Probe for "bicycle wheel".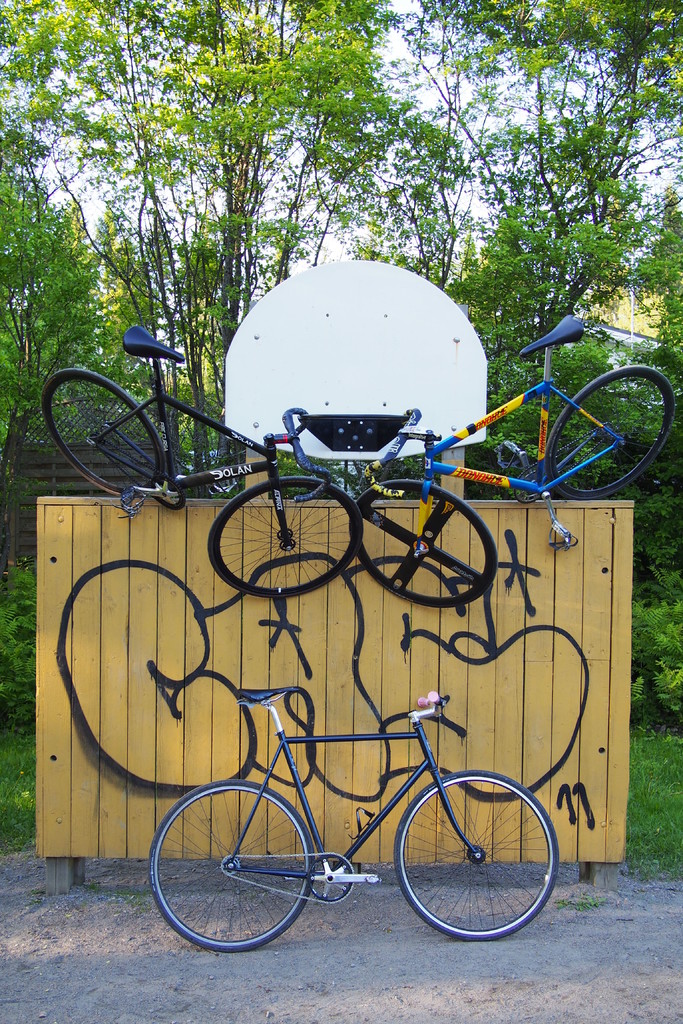
Probe result: x1=541, y1=369, x2=666, y2=497.
